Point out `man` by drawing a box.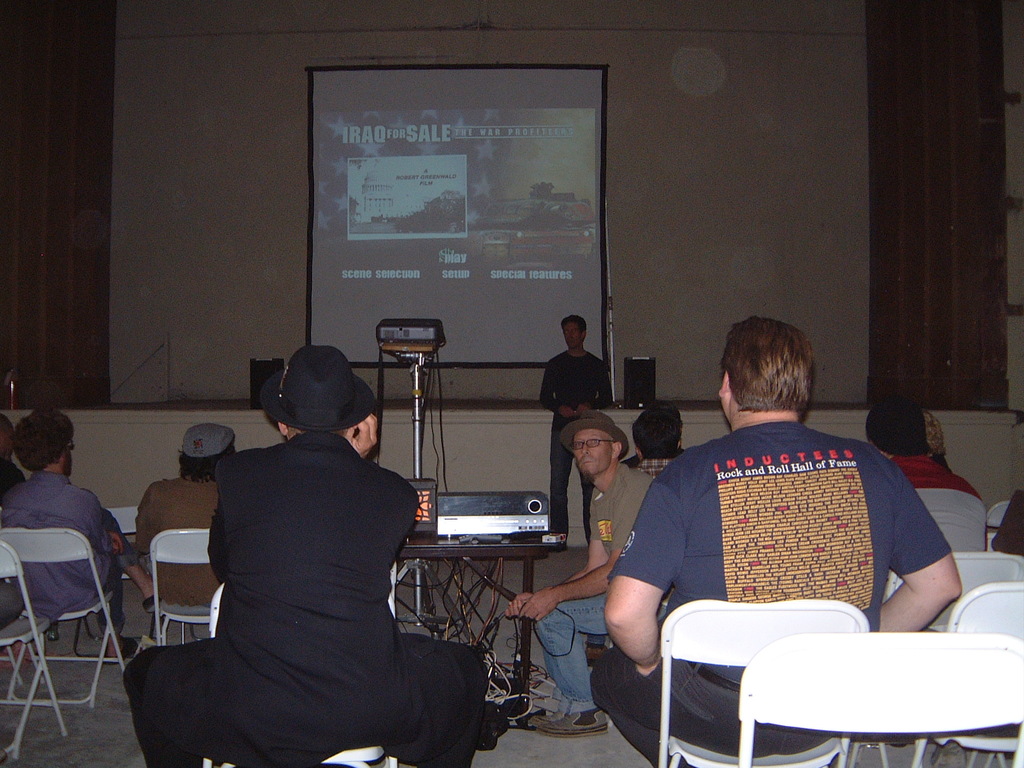
bbox=(598, 327, 963, 712).
